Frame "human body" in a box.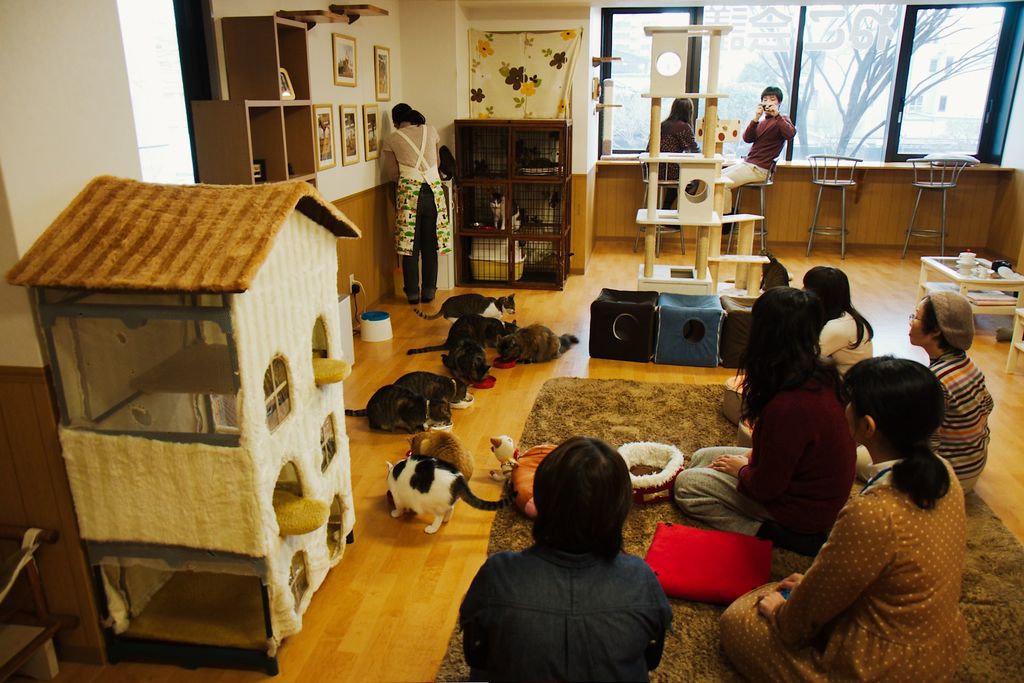
bbox(649, 97, 699, 208).
